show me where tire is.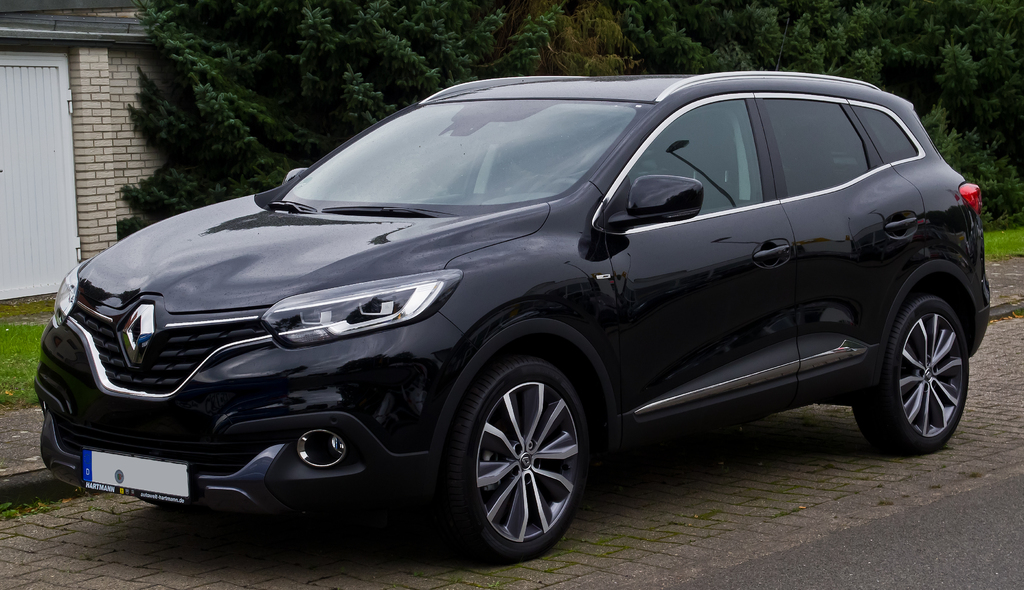
tire is at region(440, 352, 596, 566).
